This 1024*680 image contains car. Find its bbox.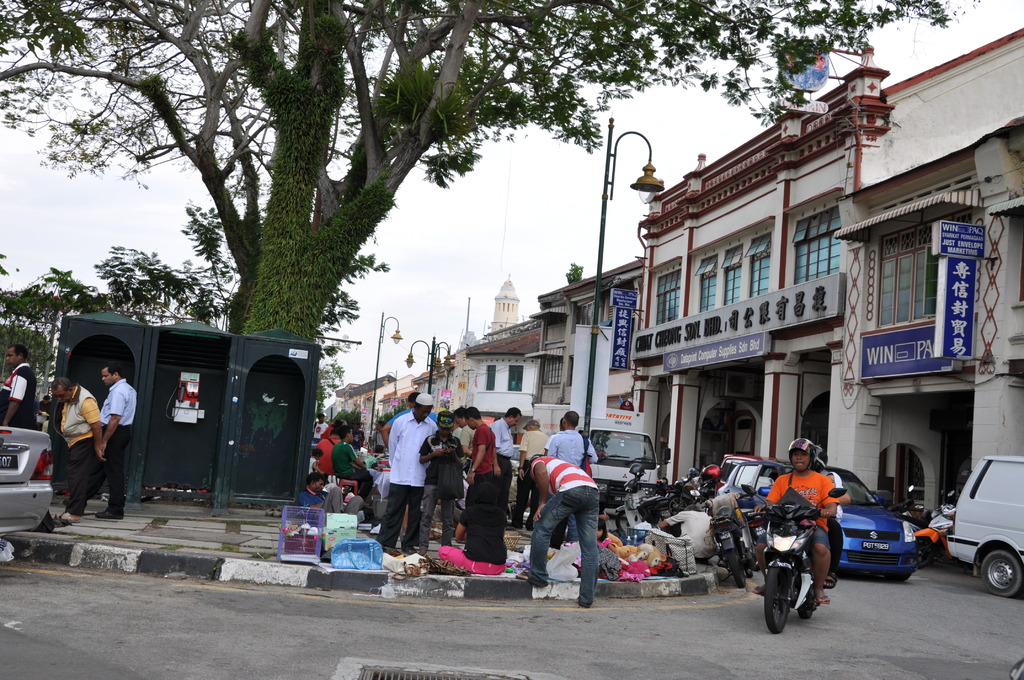
[left=0, top=426, right=52, bottom=536].
